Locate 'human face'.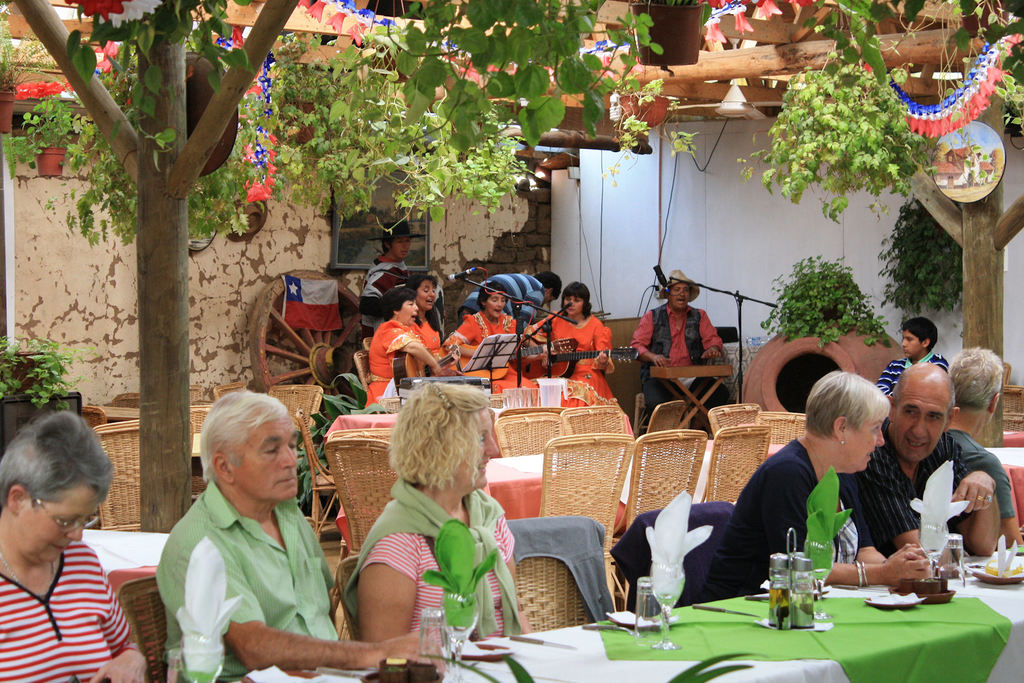
Bounding box: 454, 412, 501, 496.
